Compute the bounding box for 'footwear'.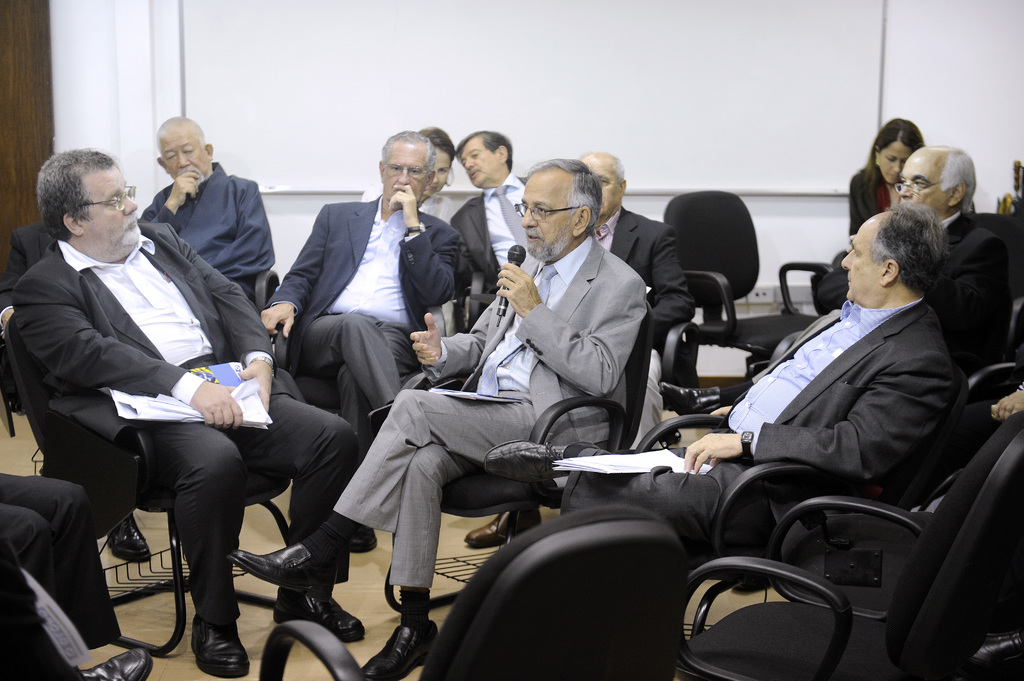
bbox=[360, 624, 438, 680].
